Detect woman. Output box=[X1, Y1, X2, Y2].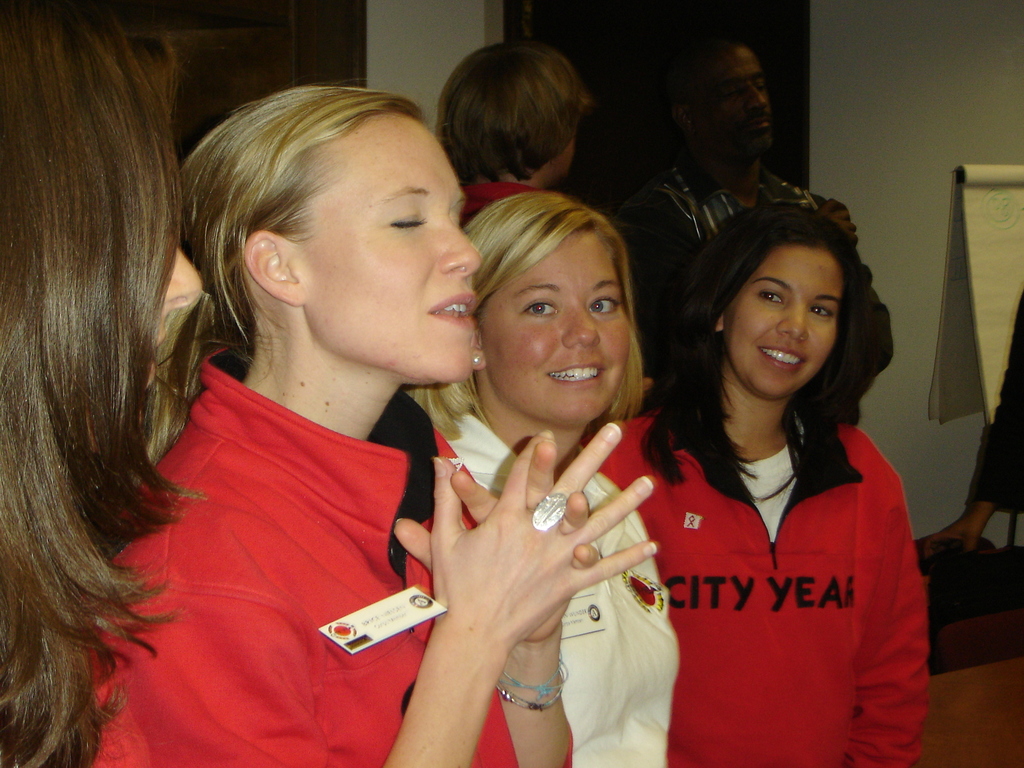
box=[0, 0, 205, 767].
